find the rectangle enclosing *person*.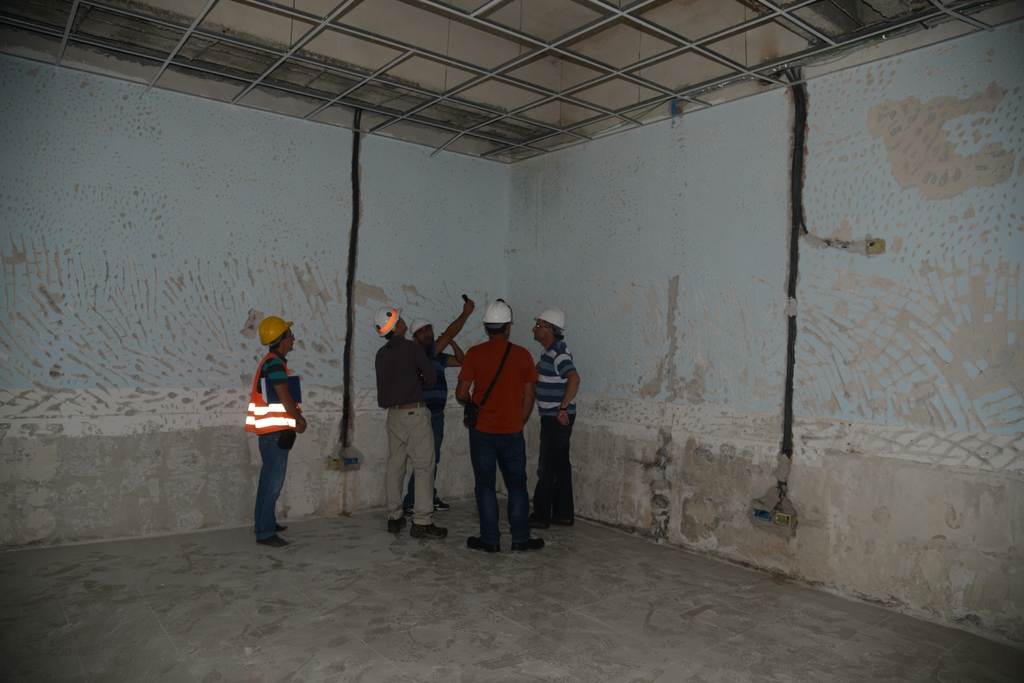
[245, 311, 310, 547].
